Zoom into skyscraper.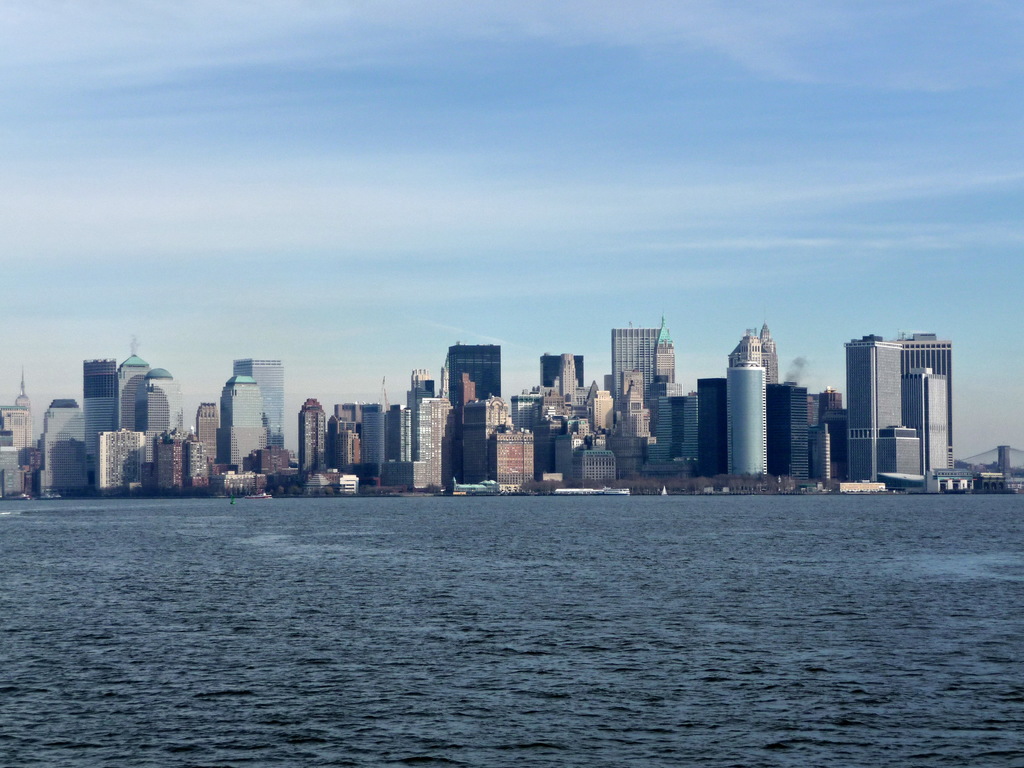
Zoom target: 695, 373, 728, 484.
